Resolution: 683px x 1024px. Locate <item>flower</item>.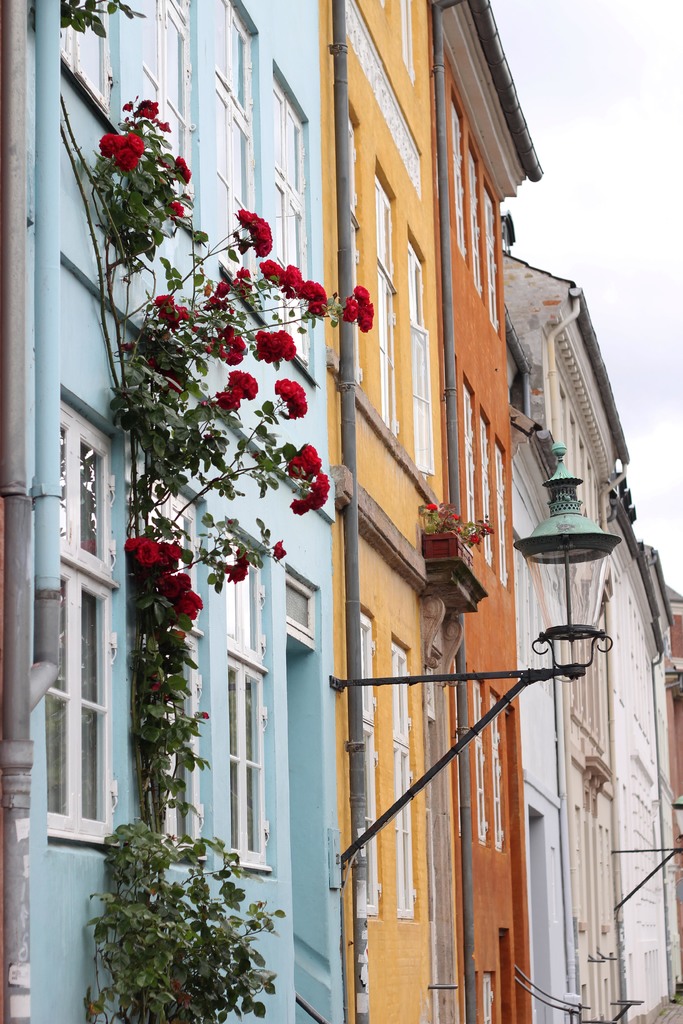
<bbox>175, 568, 189, 586</bbox>.
